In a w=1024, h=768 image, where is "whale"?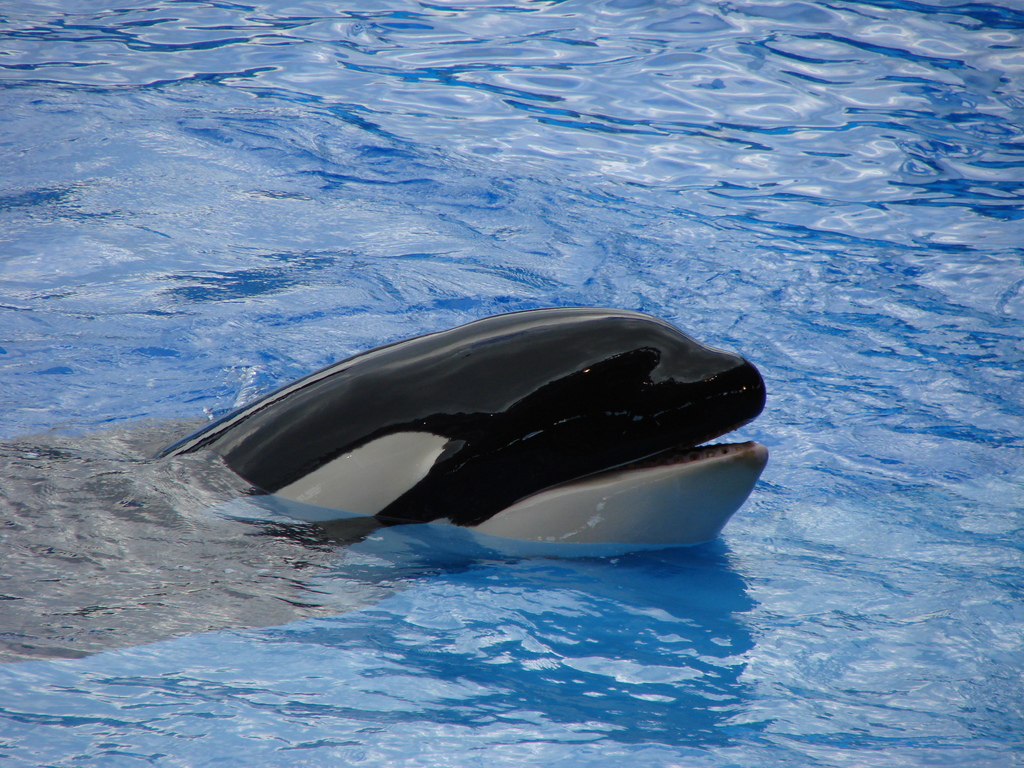
[left=138, top=299, right=769, bottom=561].
